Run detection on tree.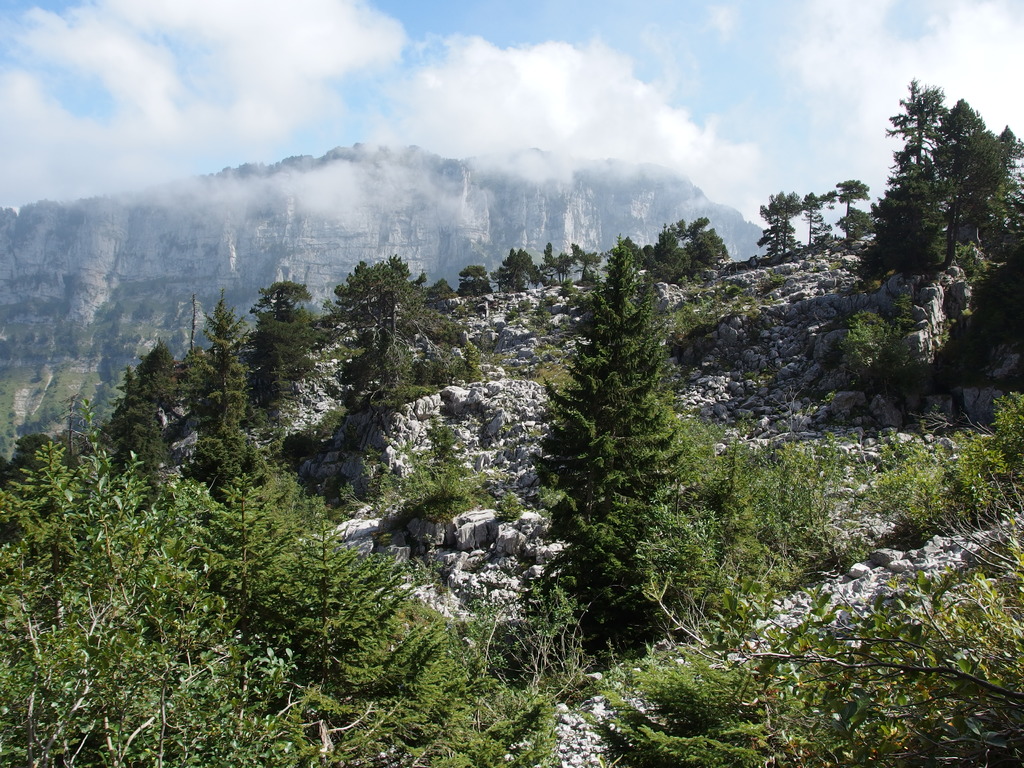
Result: 733,474,1023,767.
